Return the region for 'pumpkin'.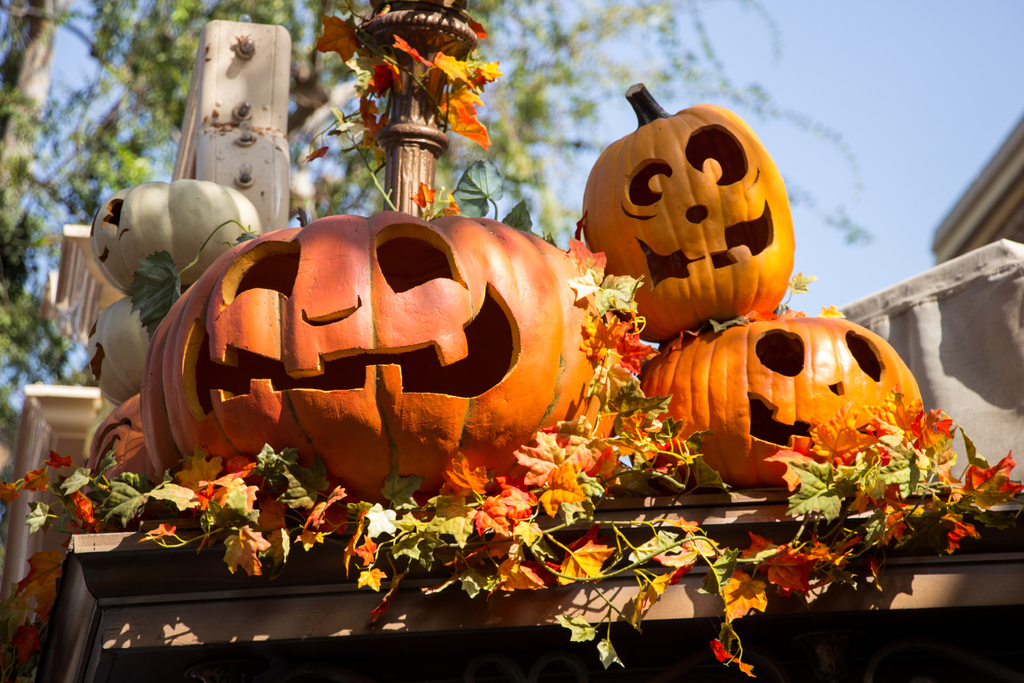
detection(573, 79, 795, 353).
